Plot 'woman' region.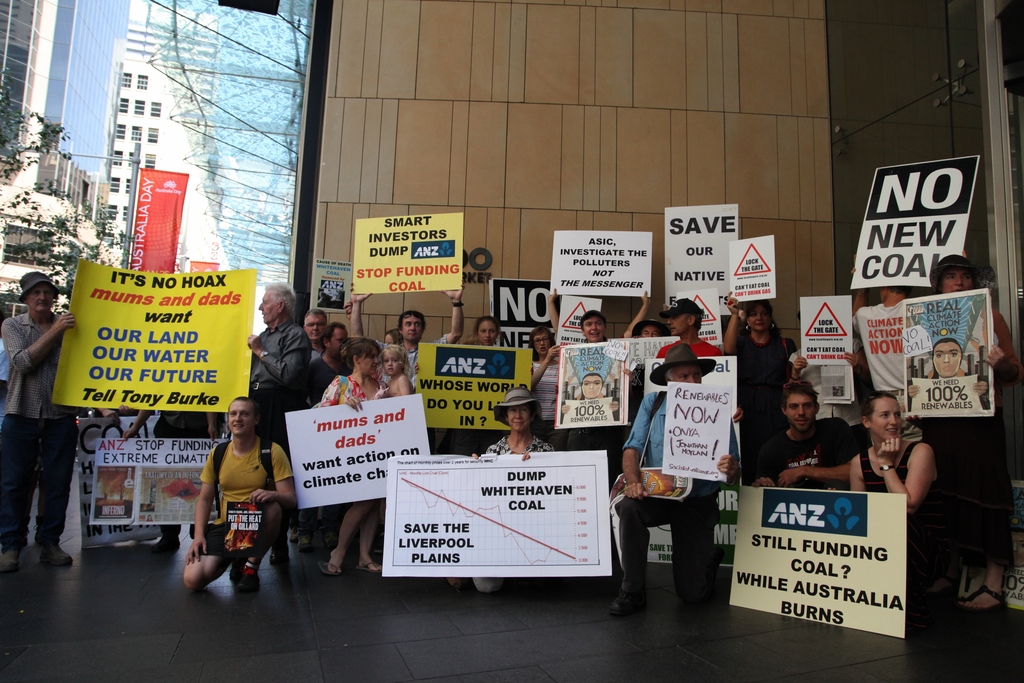
Plotted at {"left": 471, "top": 385, "right": 559, "bottom": 593}.
